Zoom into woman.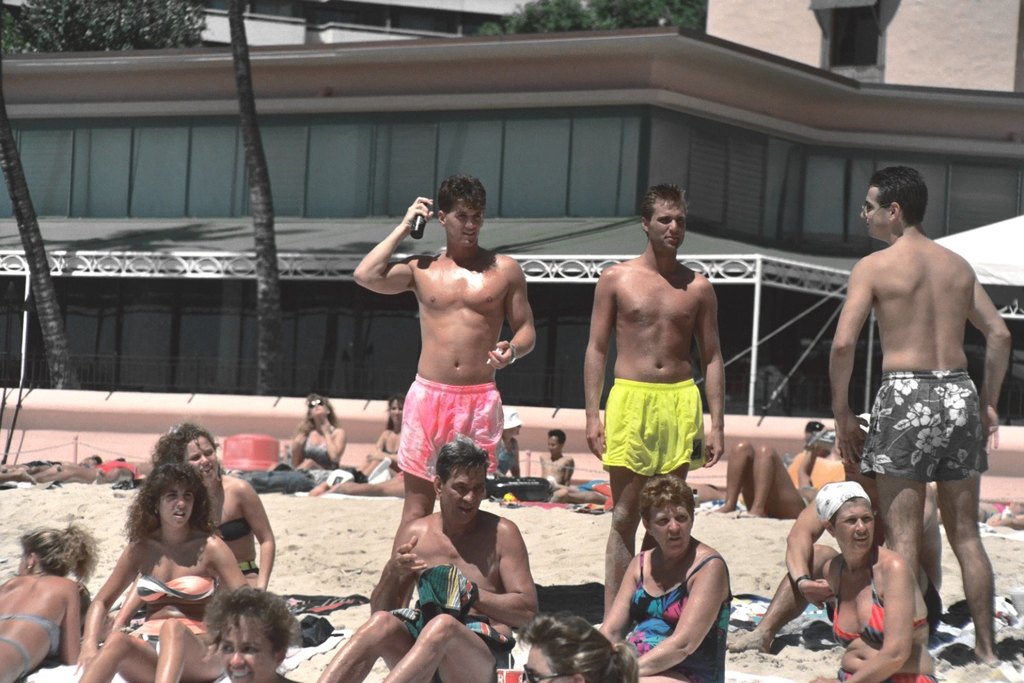
Zoom target: x1=590, y1=477, x2=734, y2=682.
